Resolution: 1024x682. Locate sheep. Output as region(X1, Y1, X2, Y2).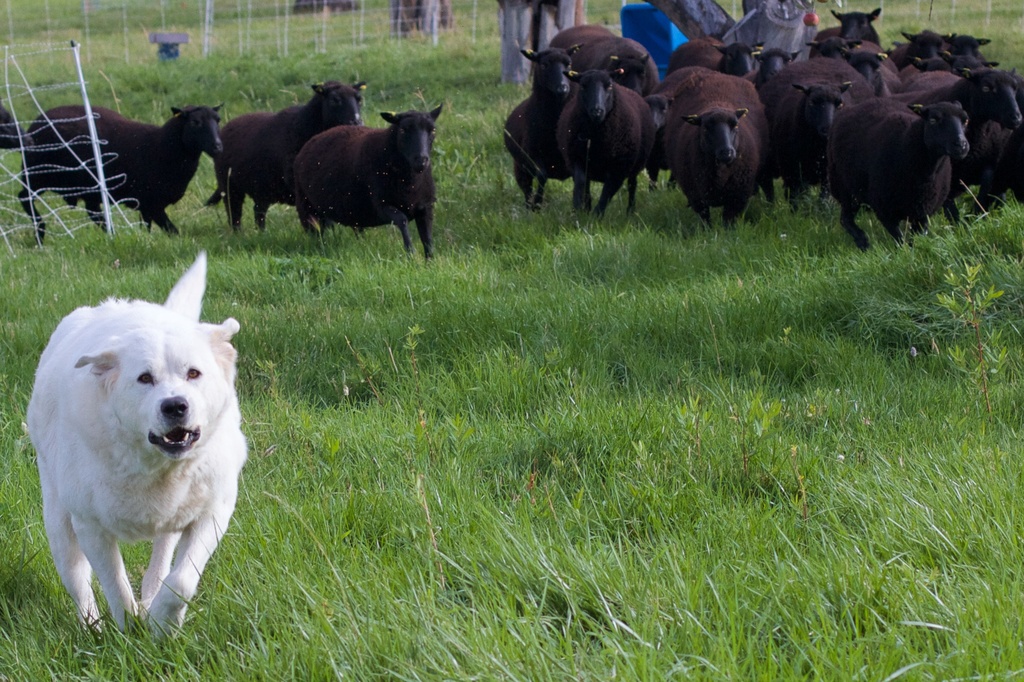
region(196, 73, 375, 238).
